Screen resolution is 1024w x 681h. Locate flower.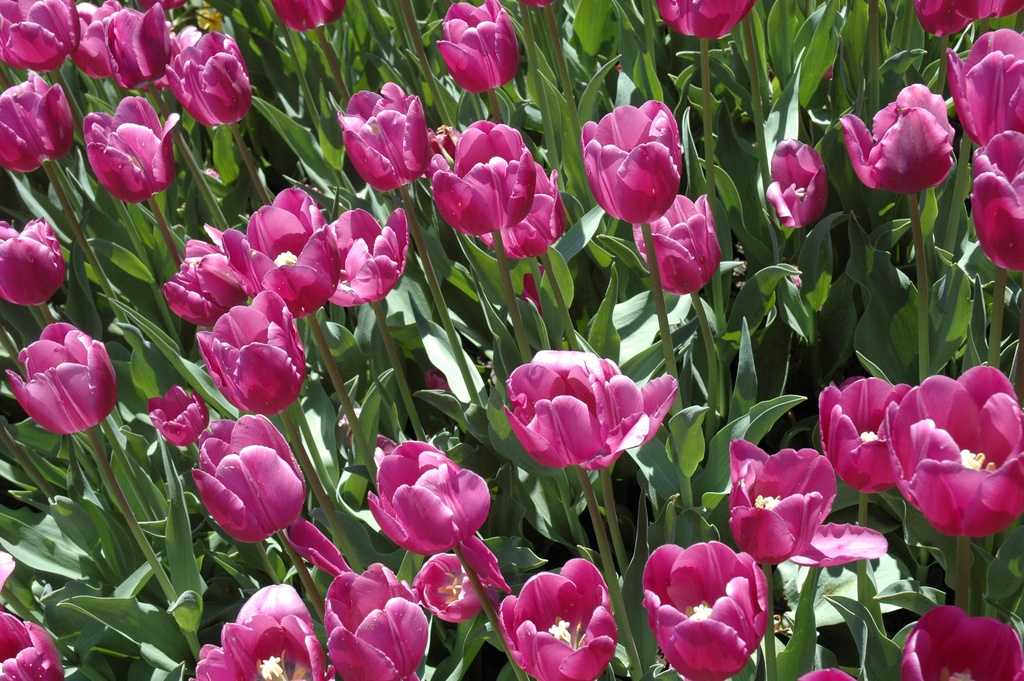
region(833, 382, 1013, 540).
